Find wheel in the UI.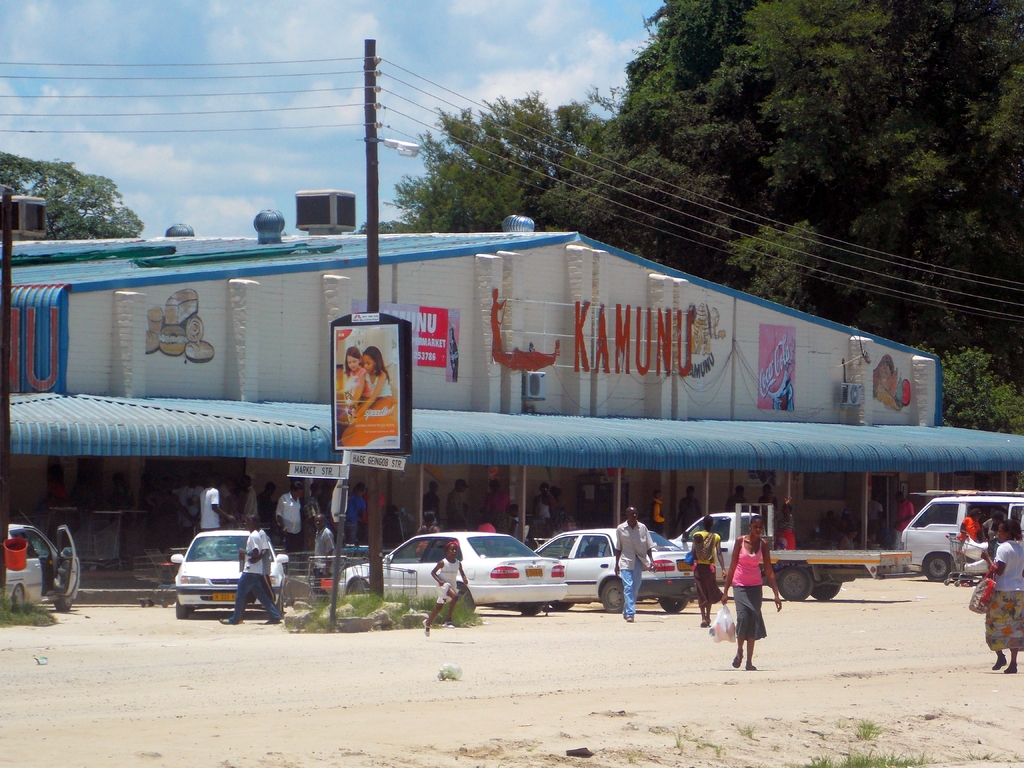
UI element at x1=943 y1=580 x2=949 y2=586.
